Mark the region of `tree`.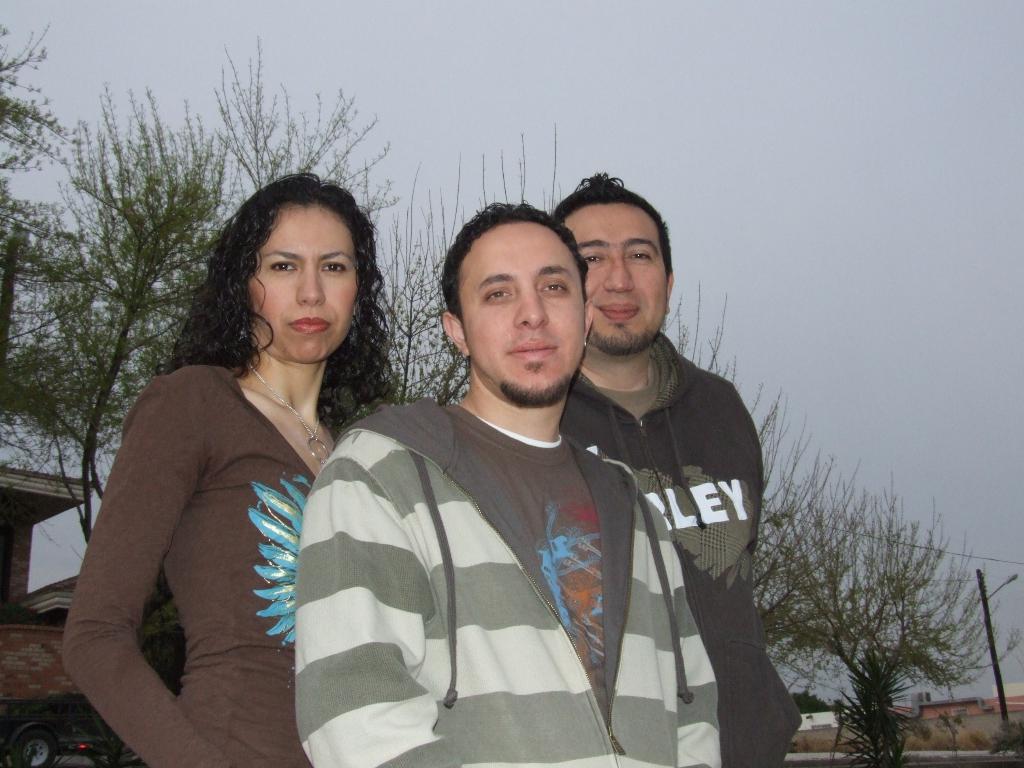
Region: [0, 7, 93, 475].
